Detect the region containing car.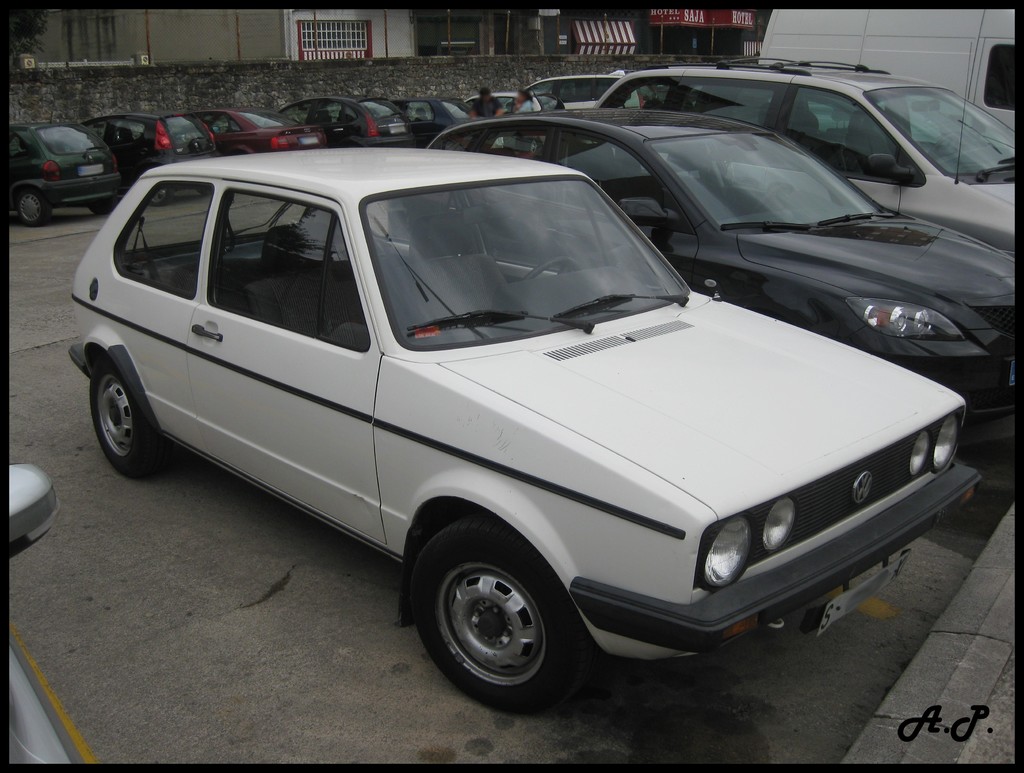
[63,139,992,704].
